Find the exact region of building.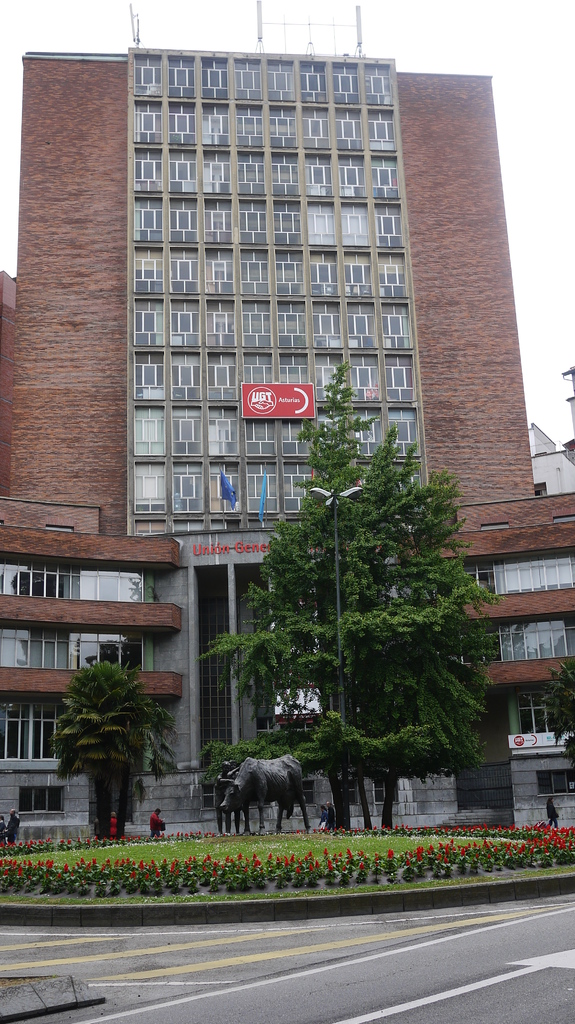
Exact region: [x1=0, y1=8, x2=574, y2=847].
